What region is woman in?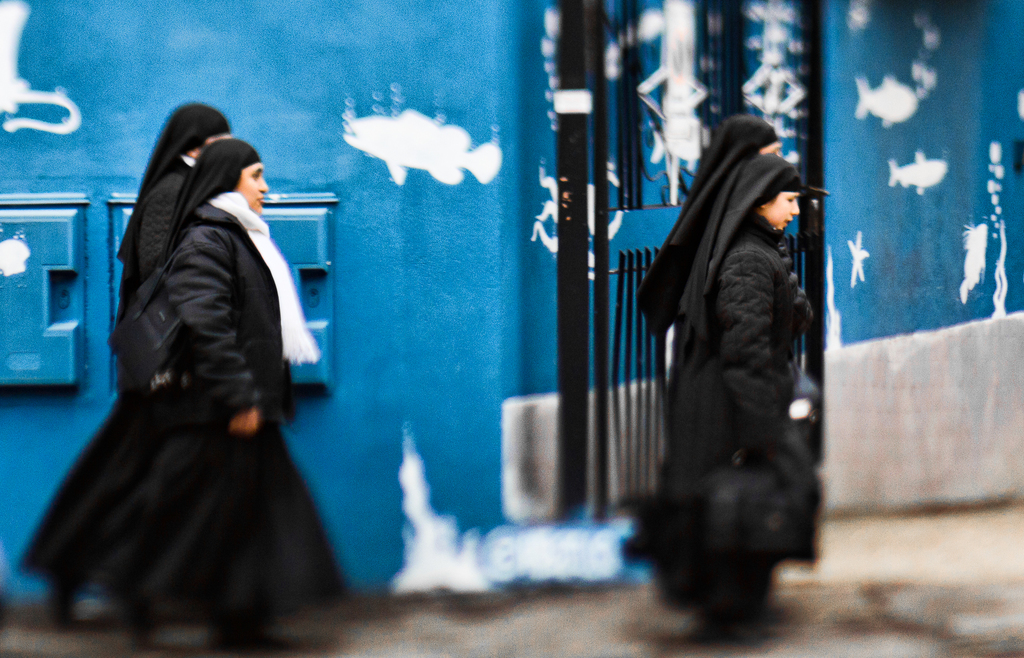
left=22, top=103, right=231, bottom=589.
